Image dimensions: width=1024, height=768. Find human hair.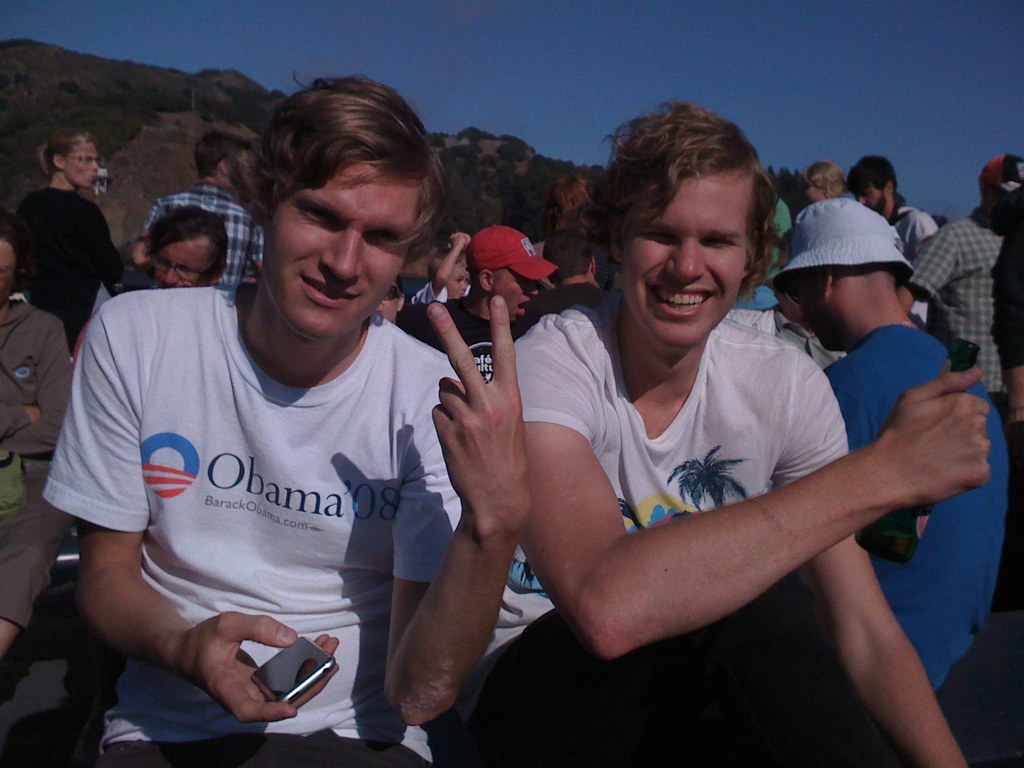
detection(36, 127, 97, 178).
